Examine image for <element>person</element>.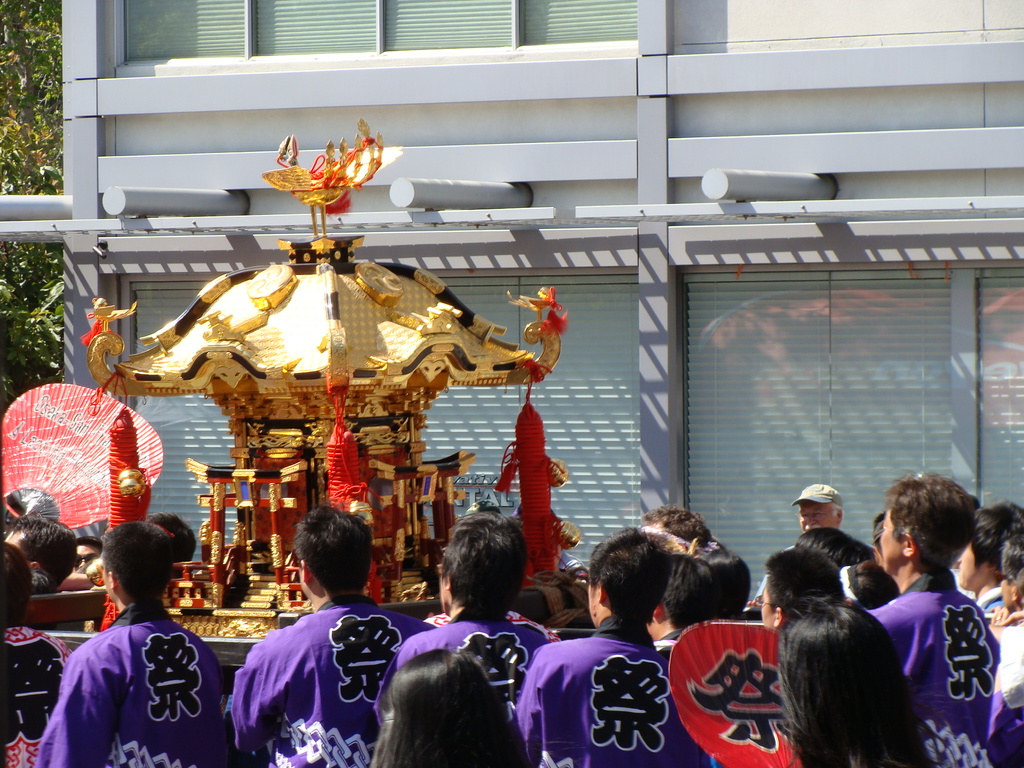
Examination result: 866:491:993:767.
